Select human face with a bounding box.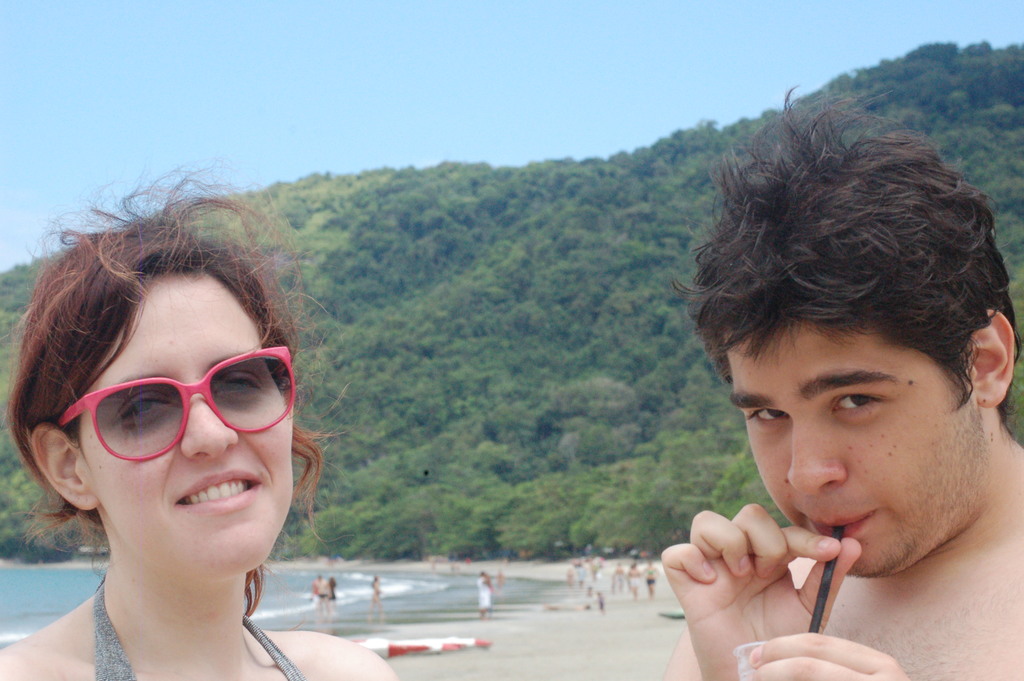
bbox(80, 269, 296, 578).
